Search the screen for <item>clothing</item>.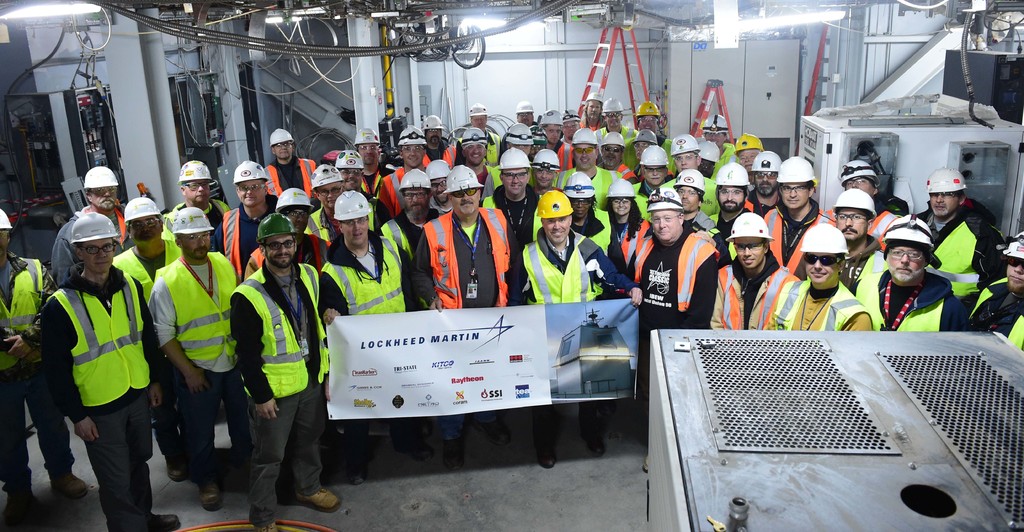
Found at bbox=(33, 231, 151, 503).
